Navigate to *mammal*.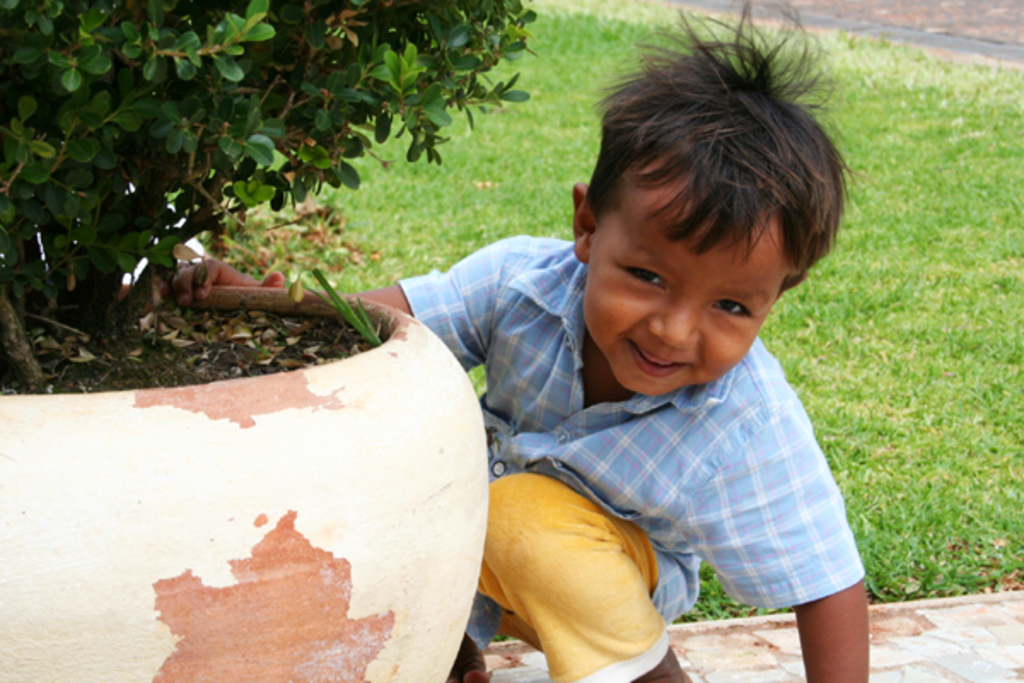
Navigation target: crop(118, 0, 869, 681).
